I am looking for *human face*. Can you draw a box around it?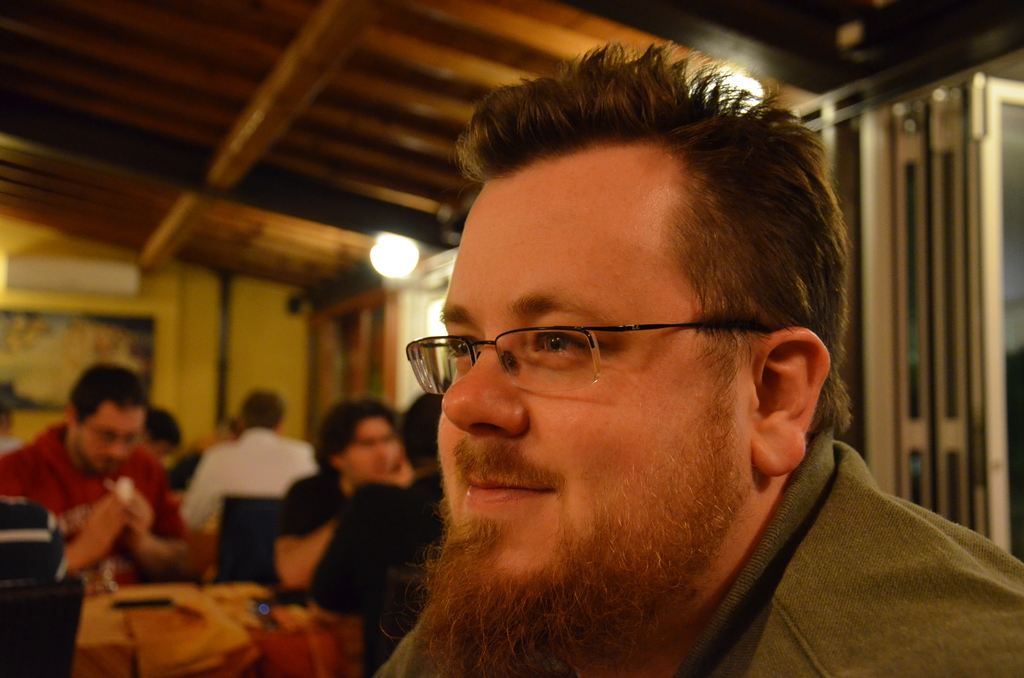
Sure, the bounding box is 349, 416, 401, 485.
